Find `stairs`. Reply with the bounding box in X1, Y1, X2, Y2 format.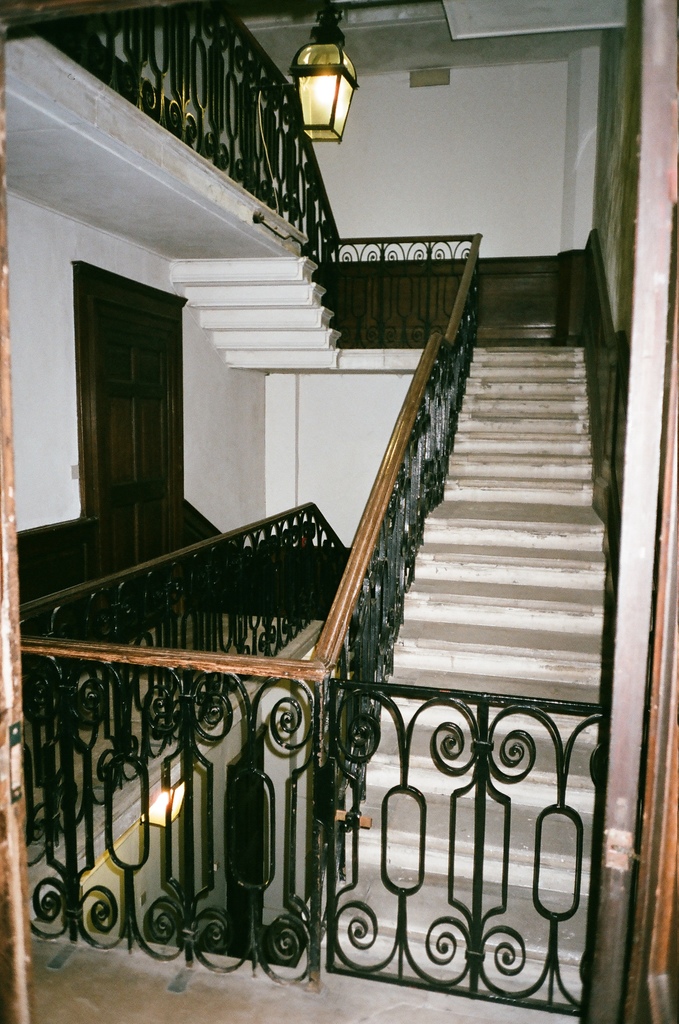
168, 252, 614, 1004.
